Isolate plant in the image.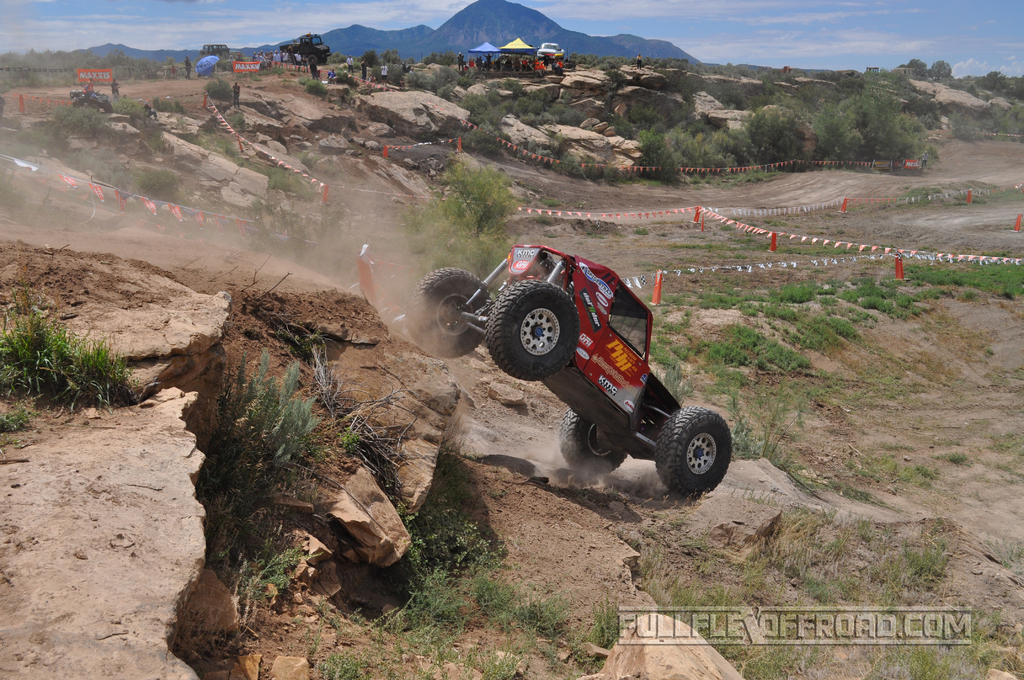
Isolated region: [left=575, top=594, right=630, bottom=648].
